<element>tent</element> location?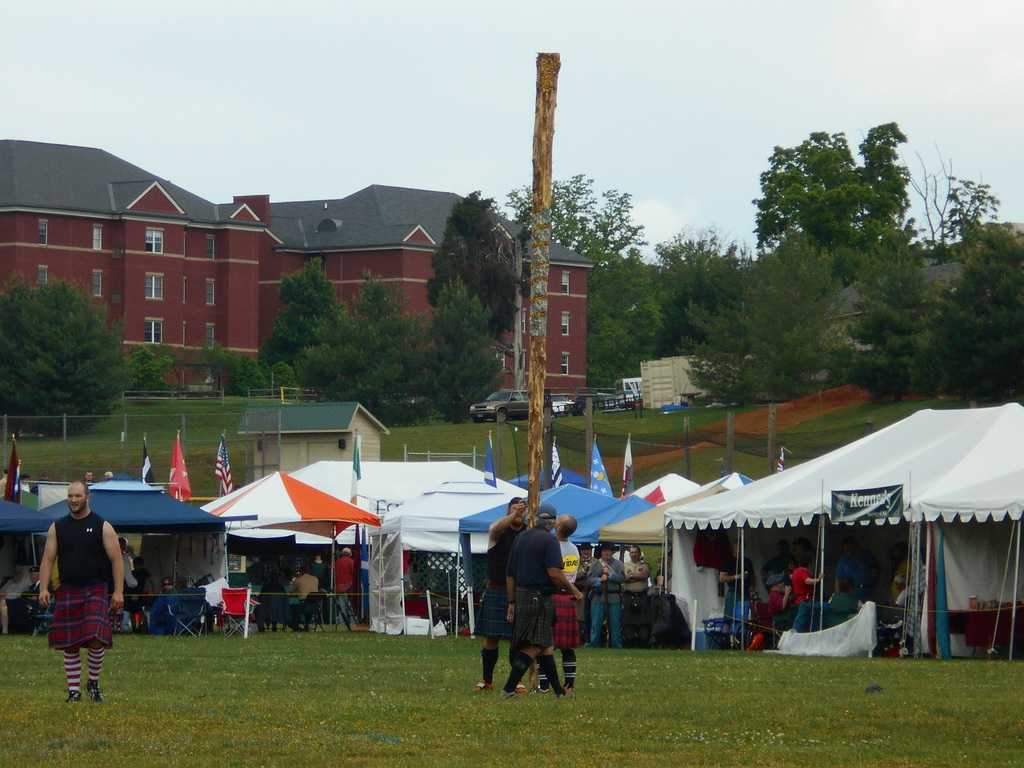
x1=449, y1=486, x2=658, y2=636
